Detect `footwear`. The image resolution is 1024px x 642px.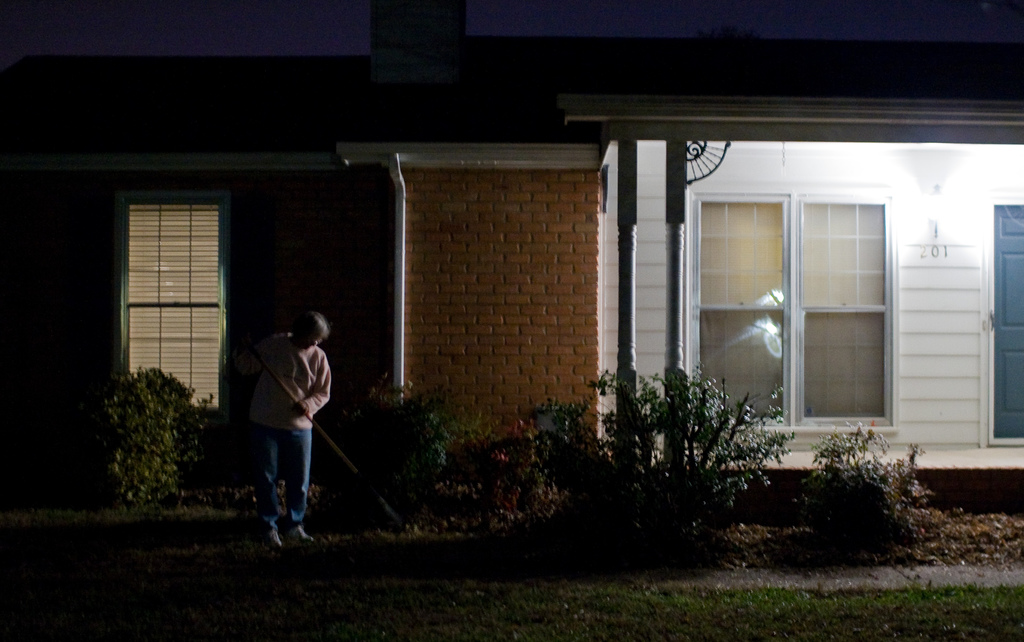
box(263, 528, 281, 547).
